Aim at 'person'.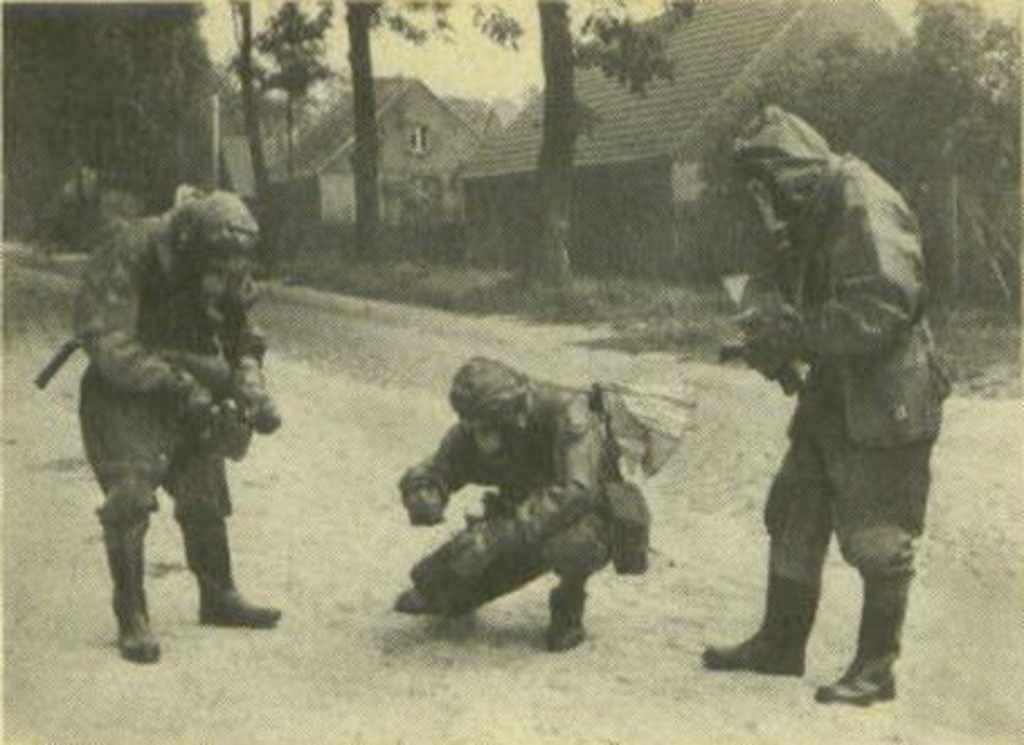
Aimed at bbox(403, 351, 650, 655).
